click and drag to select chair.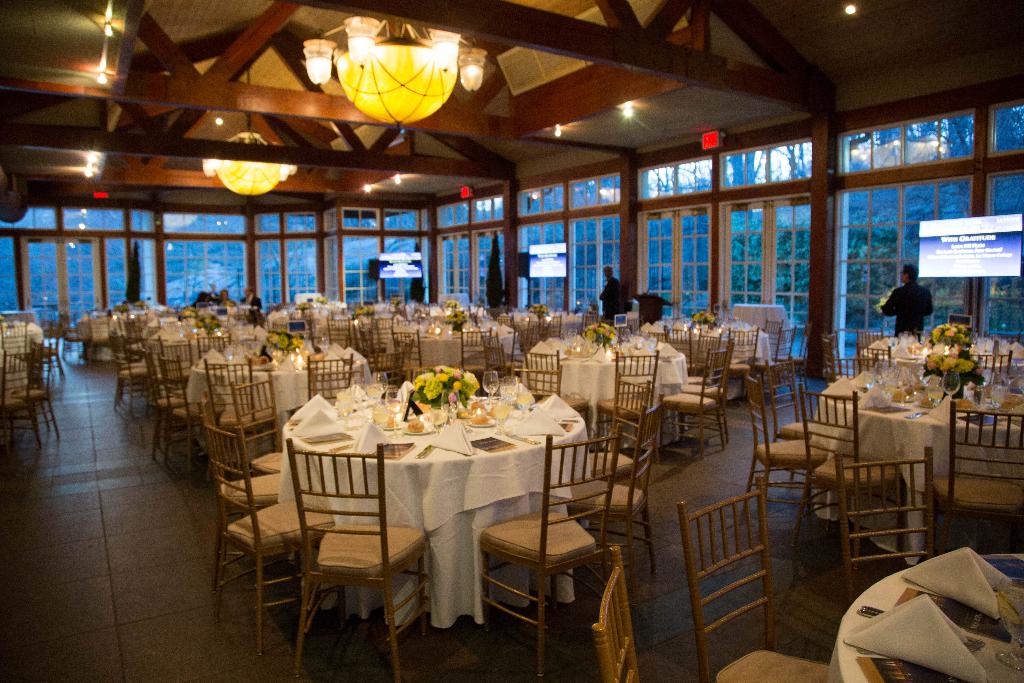
Selection: BBox(368, 352, 404, 379).
